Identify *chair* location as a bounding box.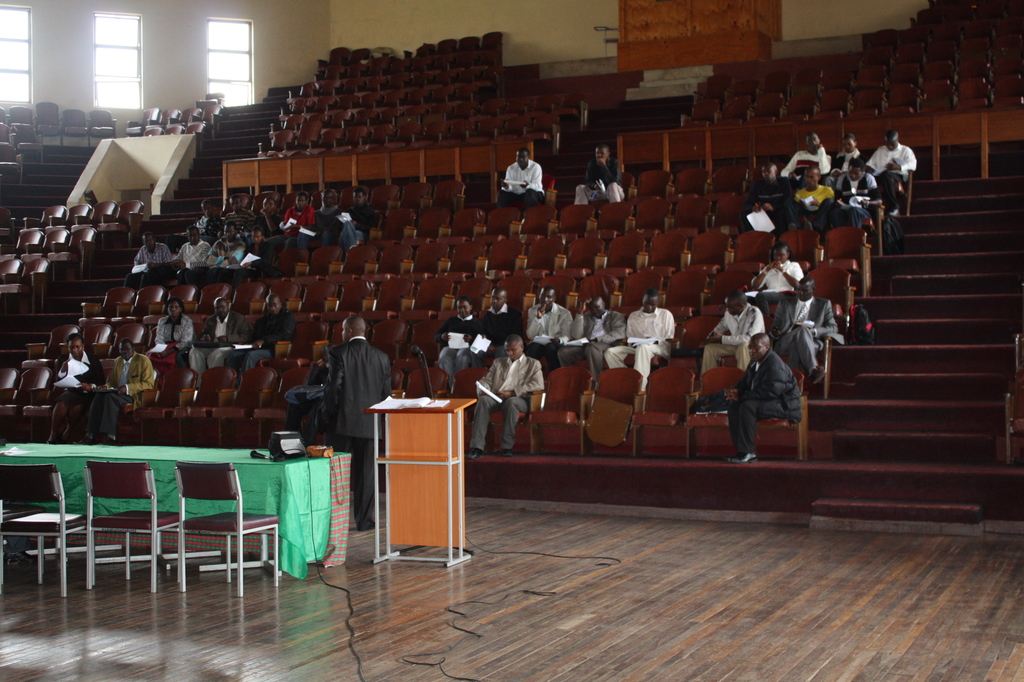
bbox=(656, 271, 703, 329).
